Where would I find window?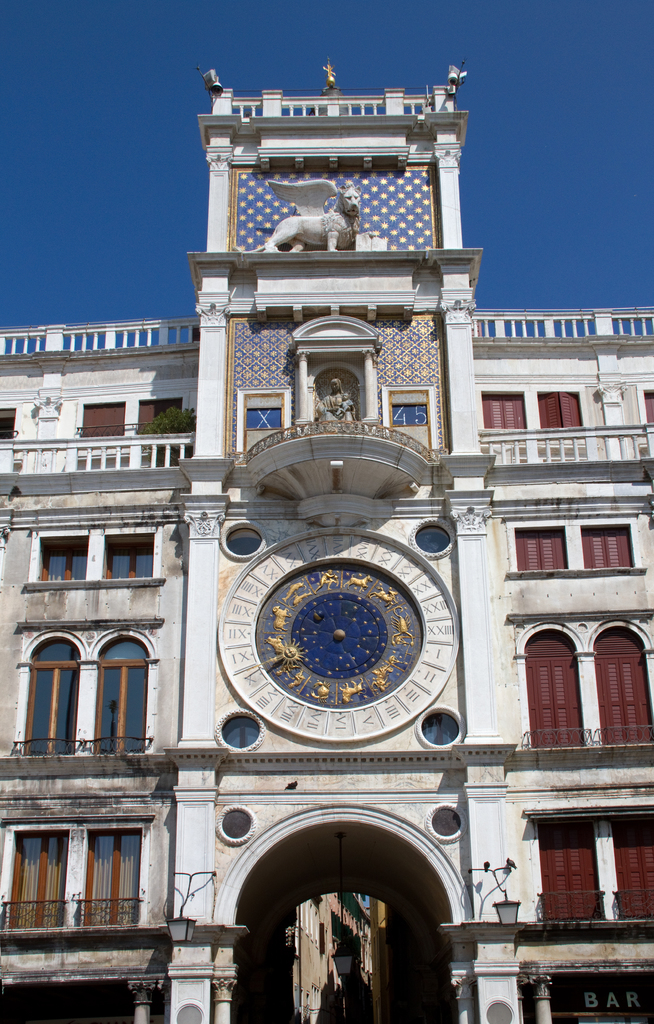
At bbox=[530, 624, 652, 753].
